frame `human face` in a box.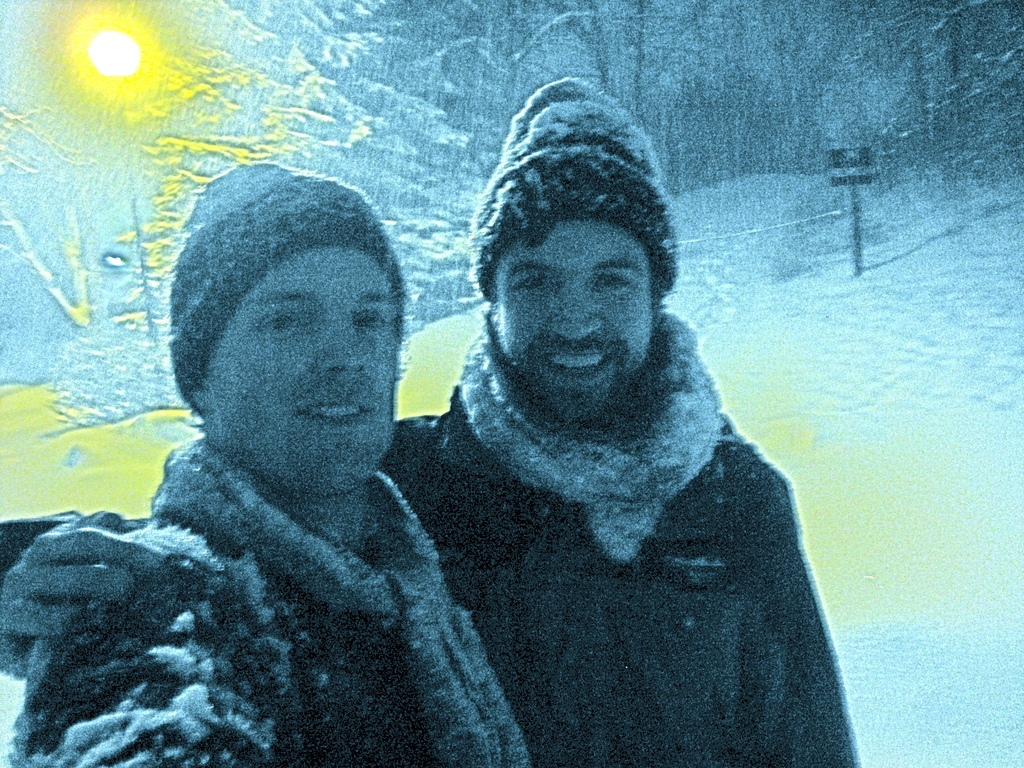
(492, 216, 648, 416).
